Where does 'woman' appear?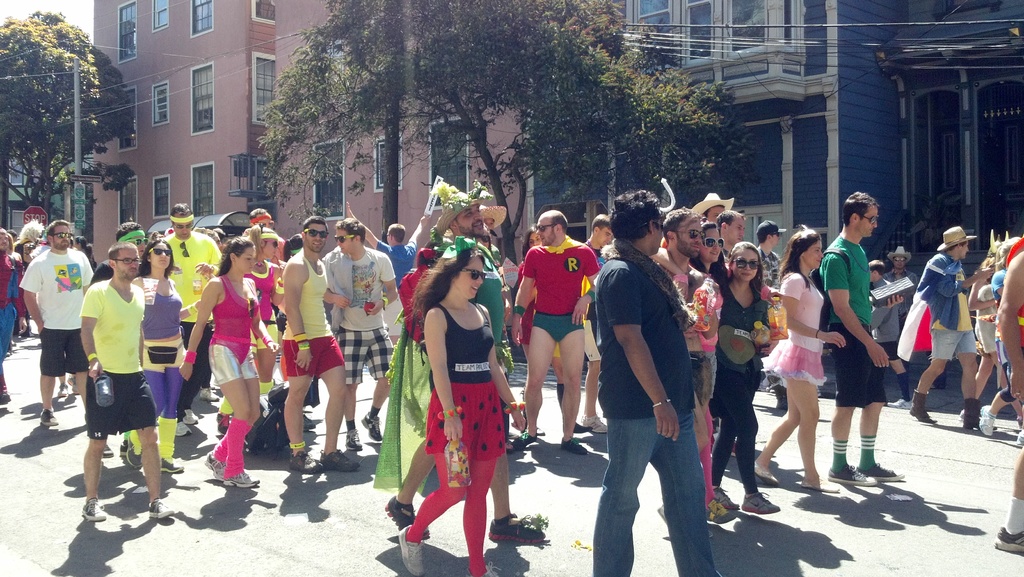
Appears at 400 239 518 547.
